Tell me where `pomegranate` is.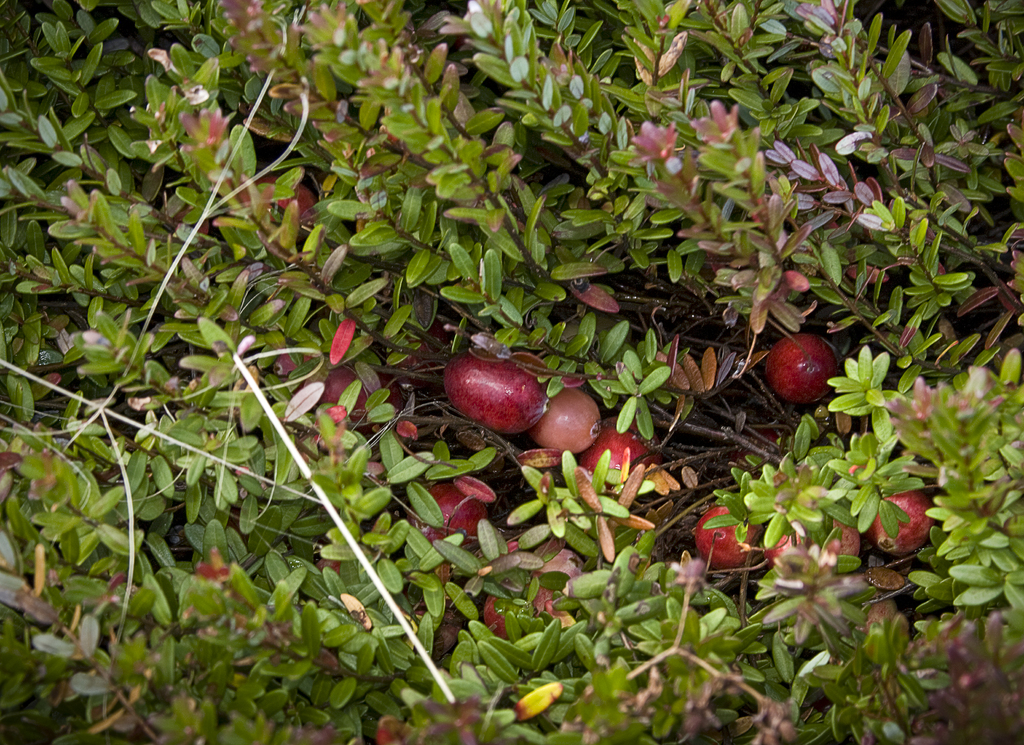
`pomegranate` is at [x1=589, y1=423, x2=648, y2=476].
